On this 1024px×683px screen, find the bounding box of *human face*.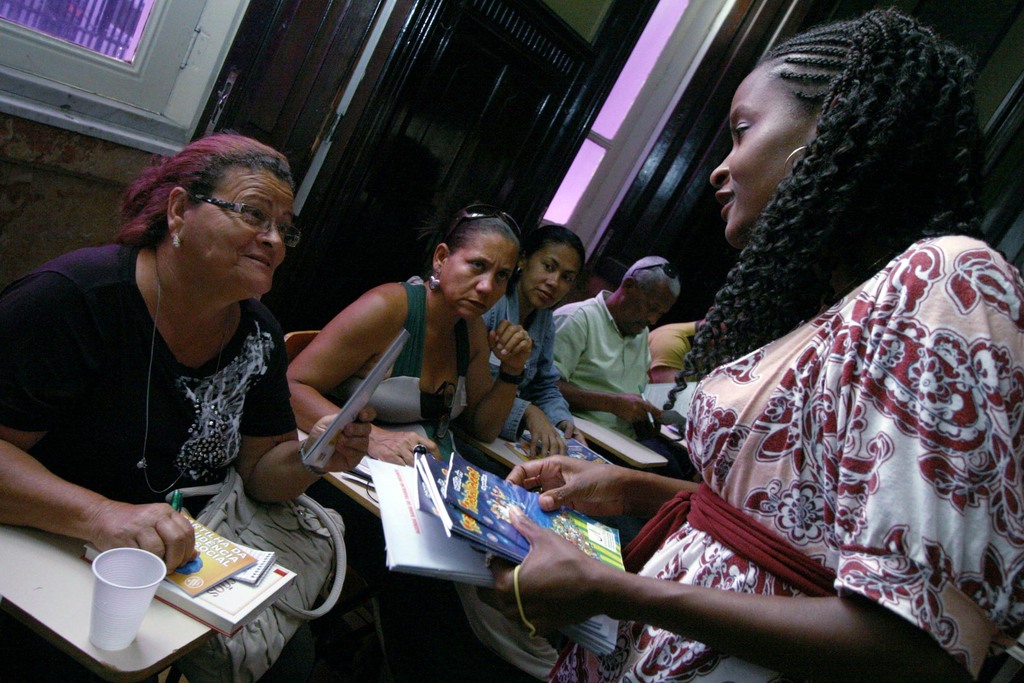
Bounding box: 447 230 514 317.
